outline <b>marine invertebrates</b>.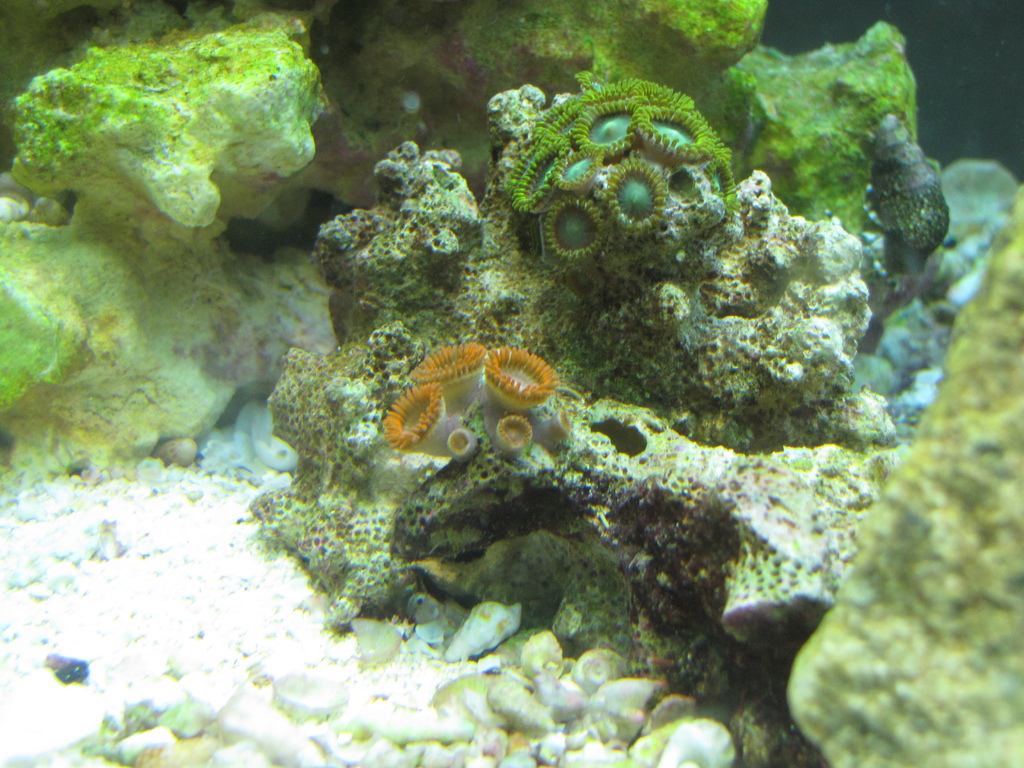
Outline: (115,733,225,765).
